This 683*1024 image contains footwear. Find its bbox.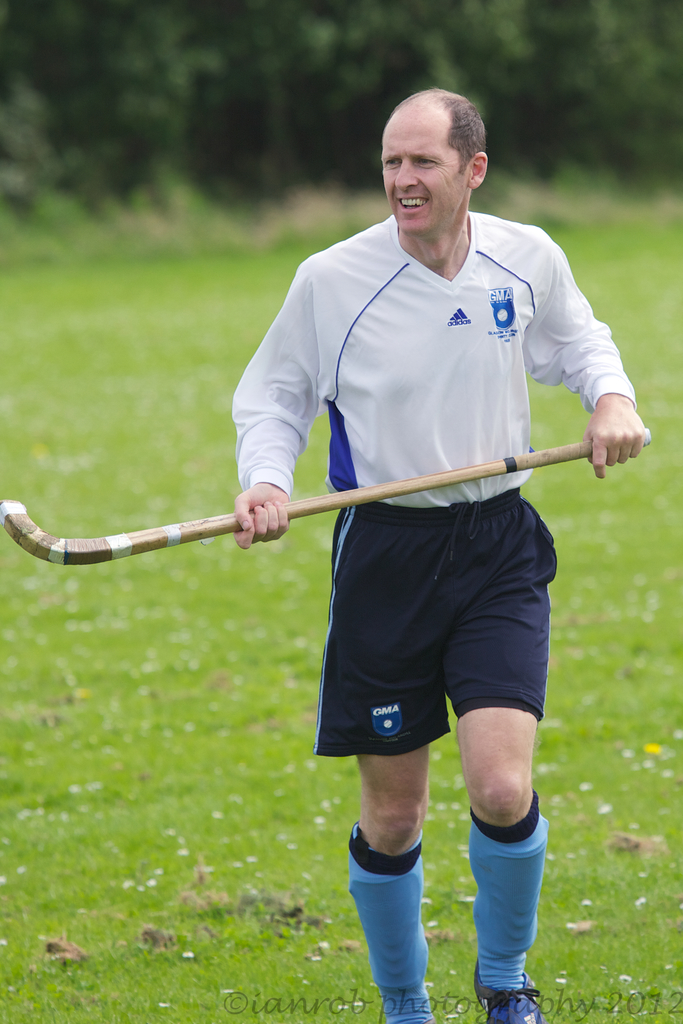
[471, 965, 545, 1023].
